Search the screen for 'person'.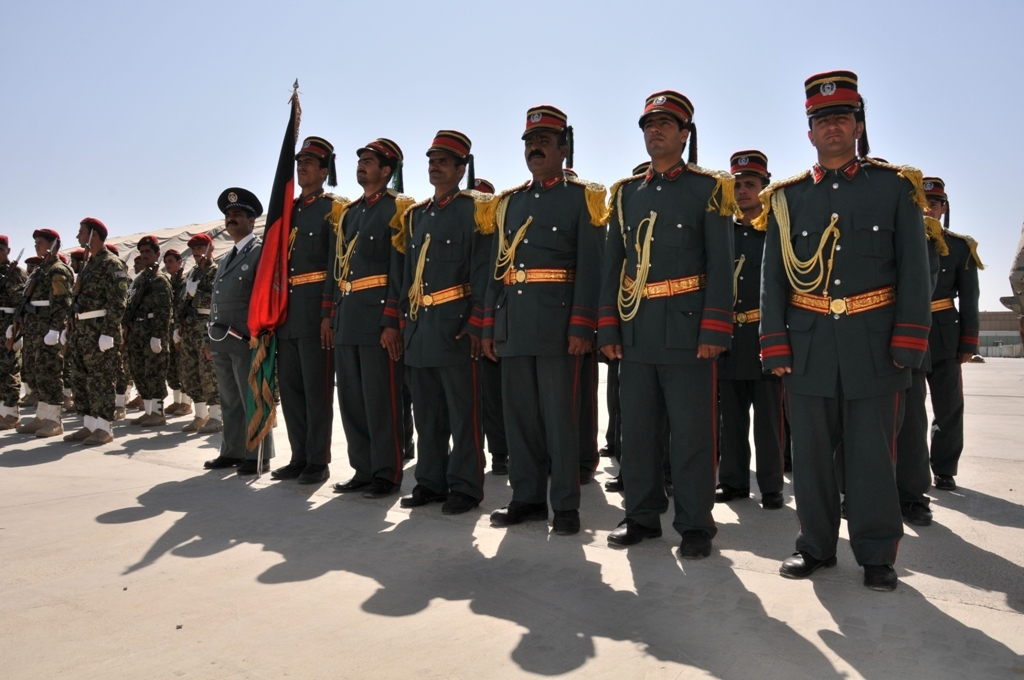
Found at <bbox>254, 125, 347, 502</bbox>.
